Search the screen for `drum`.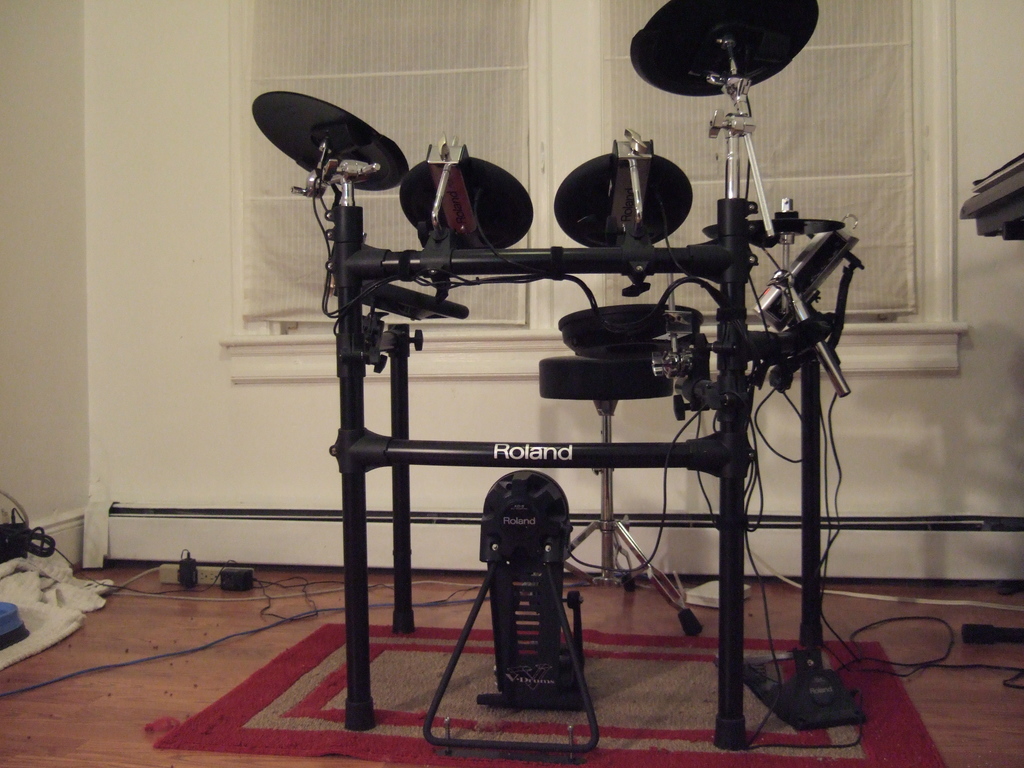
Found at <region>632, 0, 815, 96</region>.
